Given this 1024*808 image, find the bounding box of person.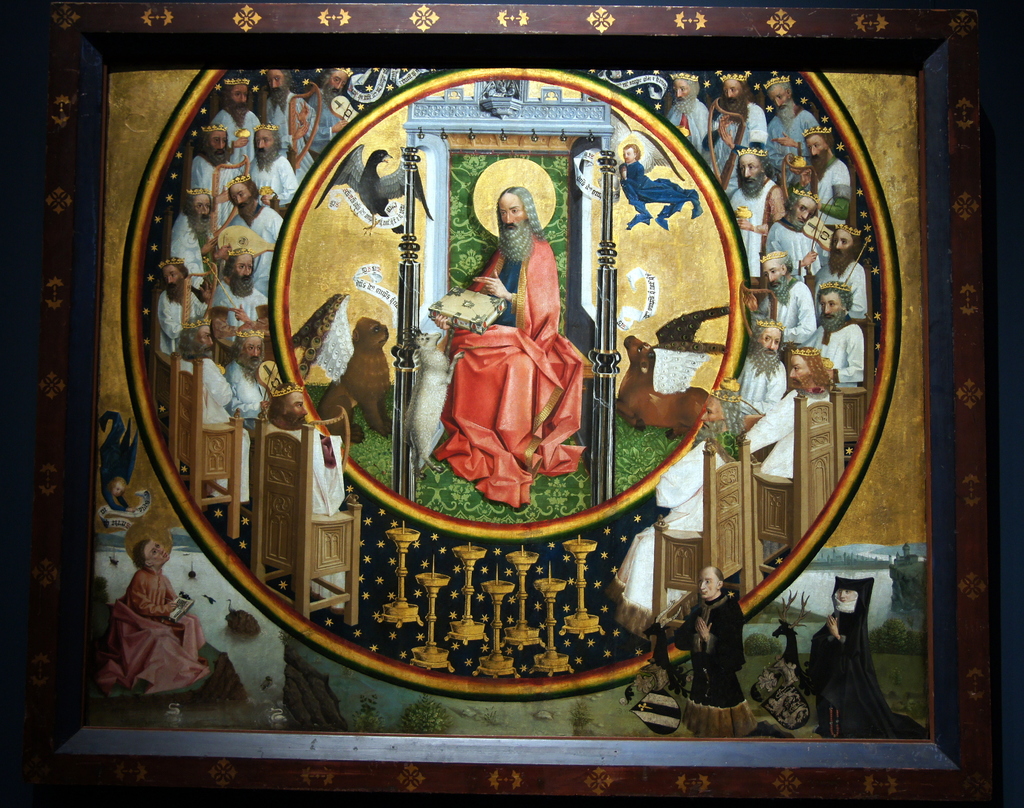
Rect(157, 258, 204, 375).
